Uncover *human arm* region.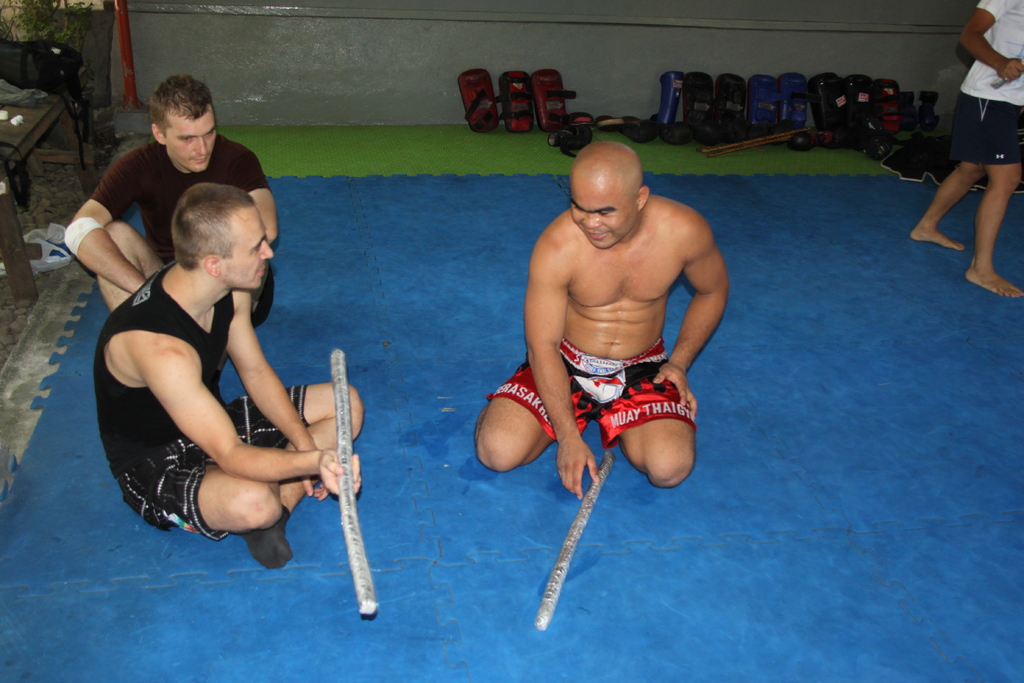
Uncovered: <region>652, 210, 740, 415</region>.
